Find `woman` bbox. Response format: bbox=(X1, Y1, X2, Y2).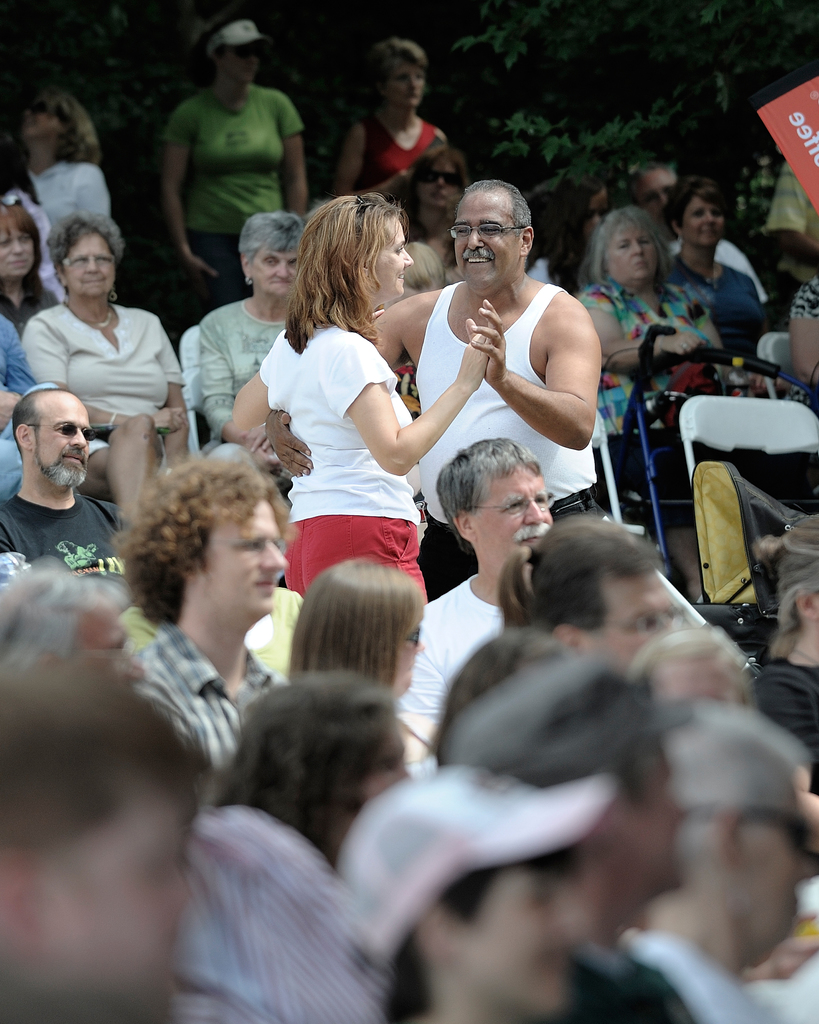
bbox=(237, 198, 452, 642).
